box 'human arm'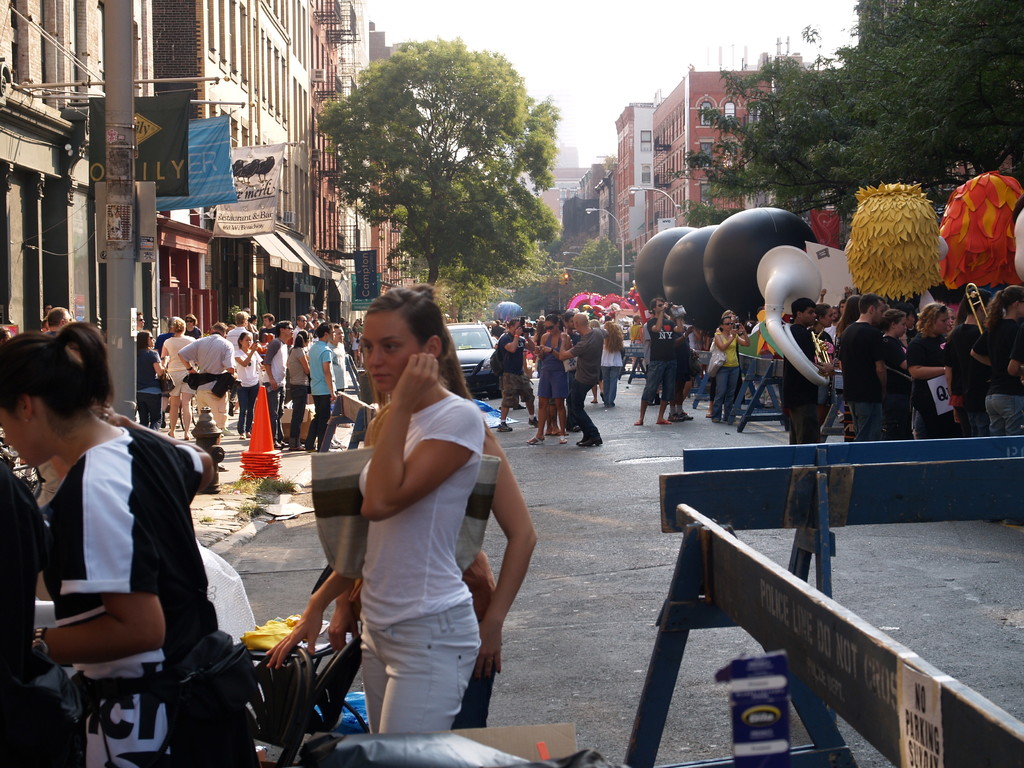
(301,348,311,381)
